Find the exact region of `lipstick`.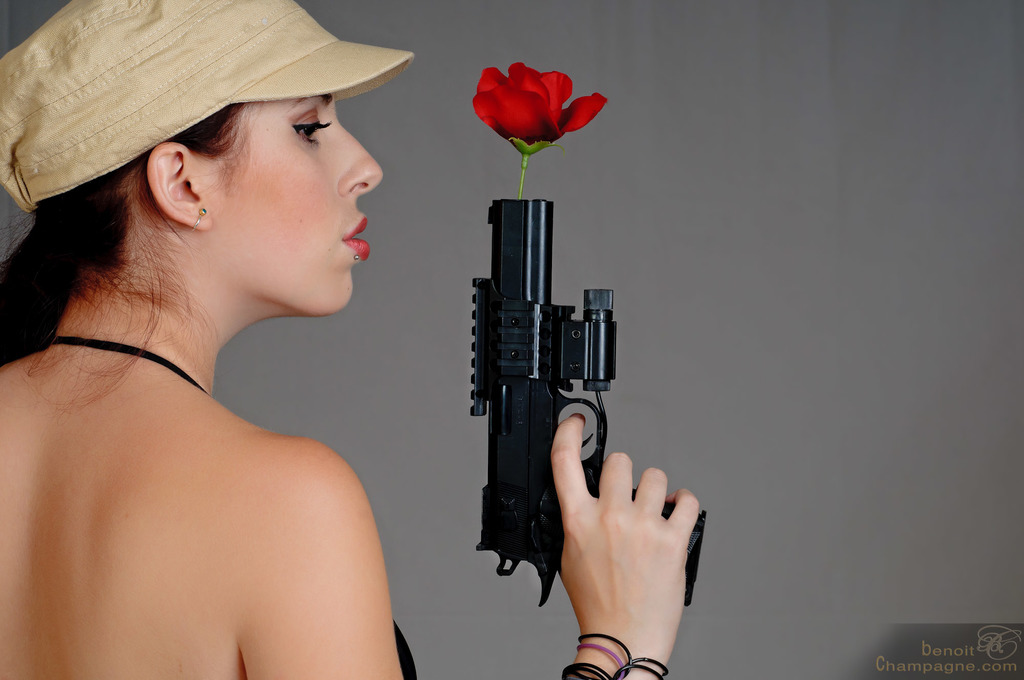
Exact region: left=344, top=213, right=369, bottom=261.
